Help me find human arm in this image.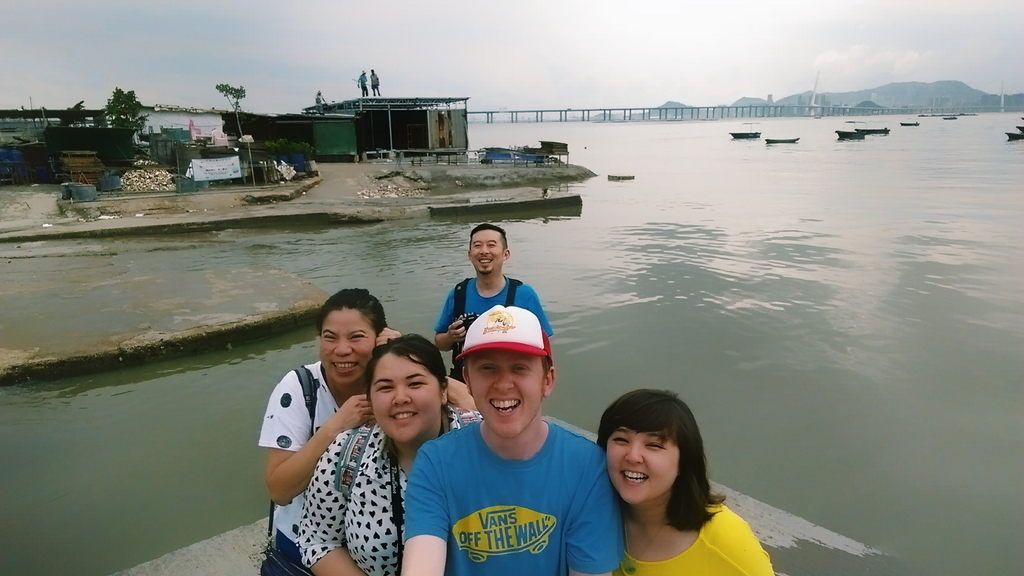
Found it: [left=398, top=445, right=449, bottom=575].
